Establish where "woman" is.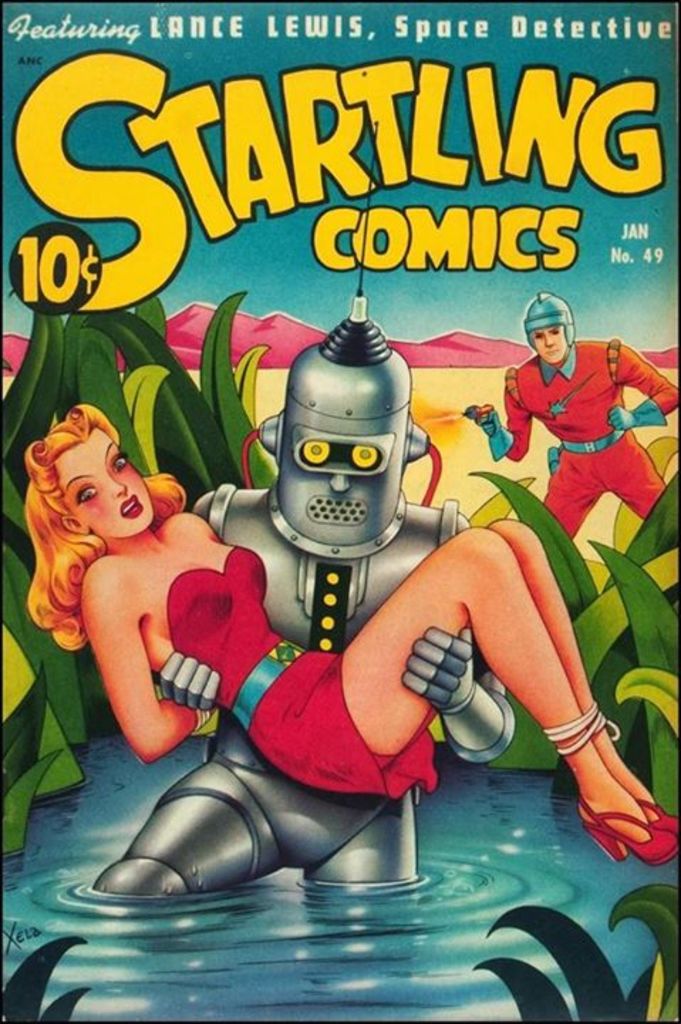
Established at {"left": 27, "top": 405, "right": 680, "bottom": 860}.
